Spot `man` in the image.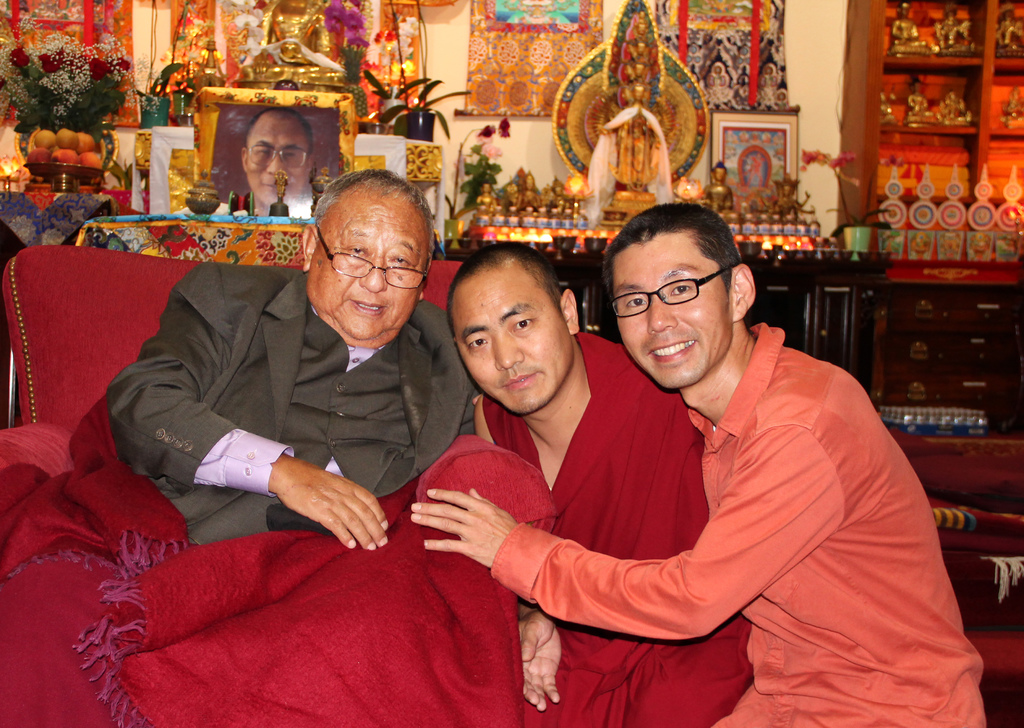
`man` found at [left=398, top=197, right=984, bottom=727].
